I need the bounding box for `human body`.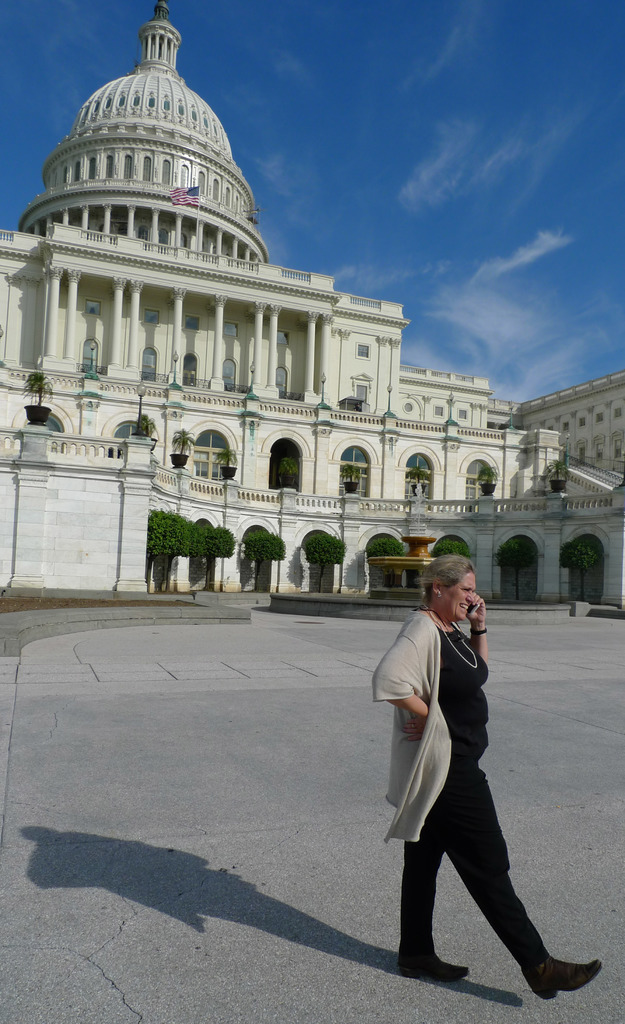
Here it is: bbox=[400, 554, 544, 1000].
